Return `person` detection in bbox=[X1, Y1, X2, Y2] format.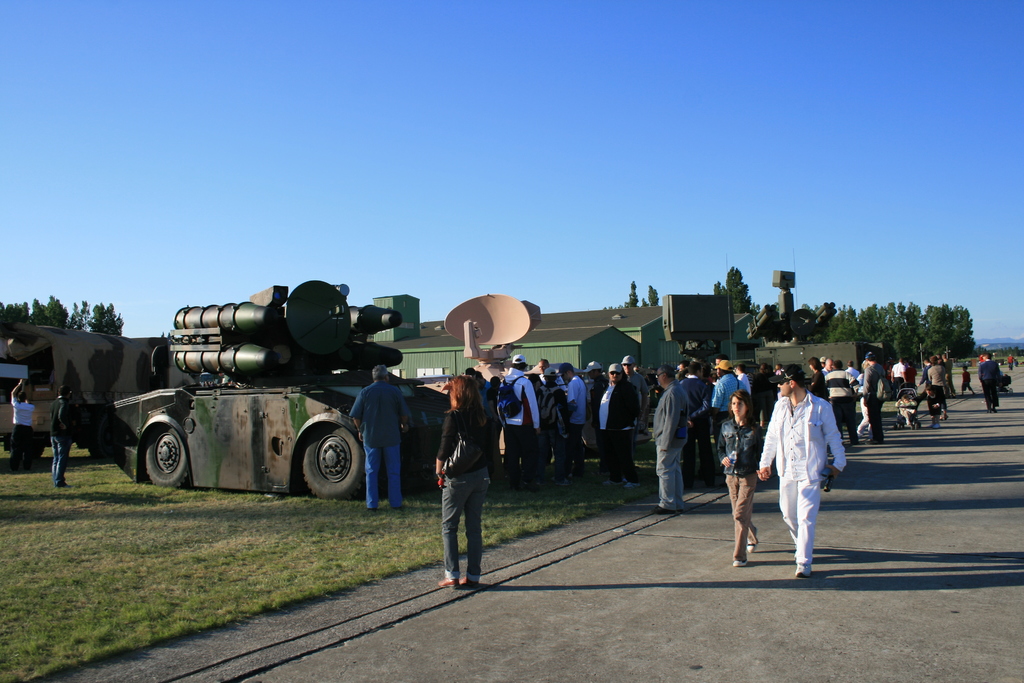
bbox=[431, 375, 496, 597].
